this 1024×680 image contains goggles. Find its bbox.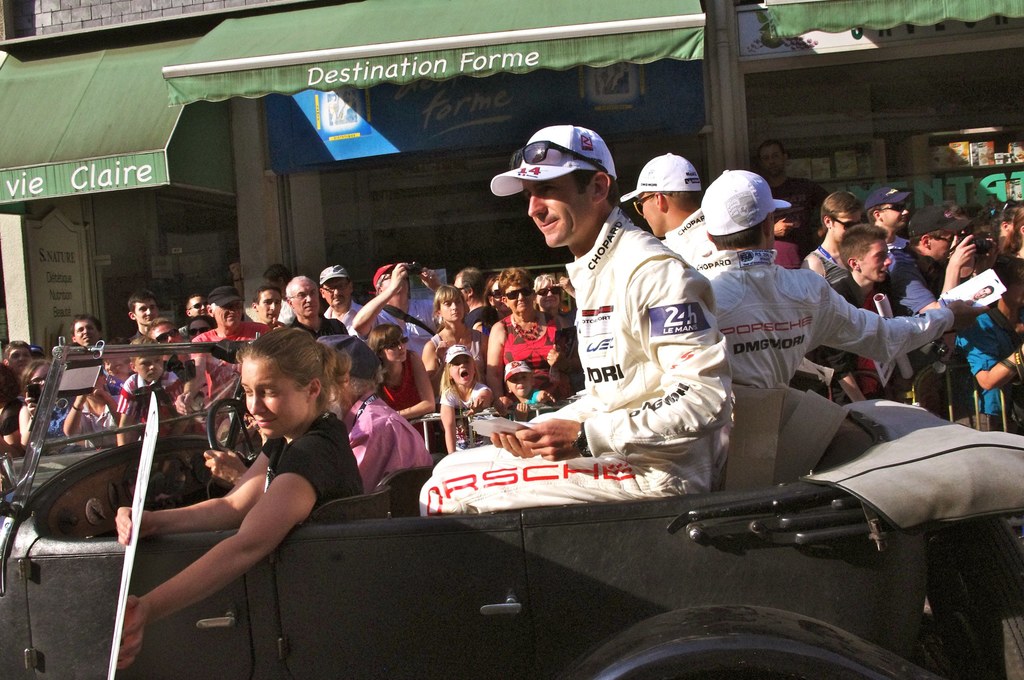
835, 214, 864, 229.
